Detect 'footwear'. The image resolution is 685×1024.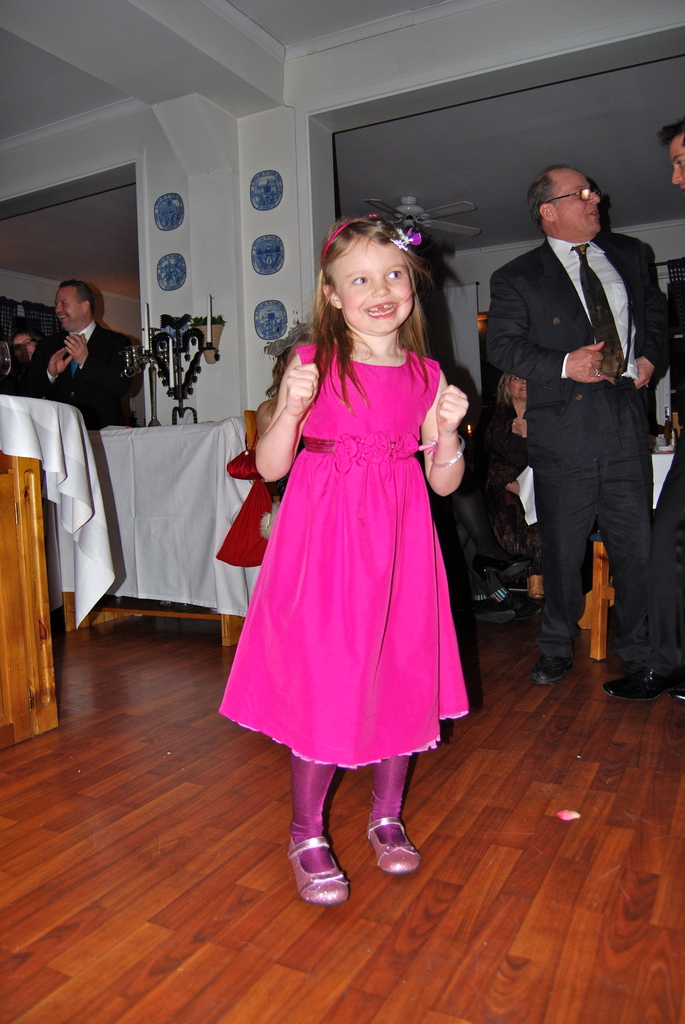
rect(365, 812, 424, 881).
